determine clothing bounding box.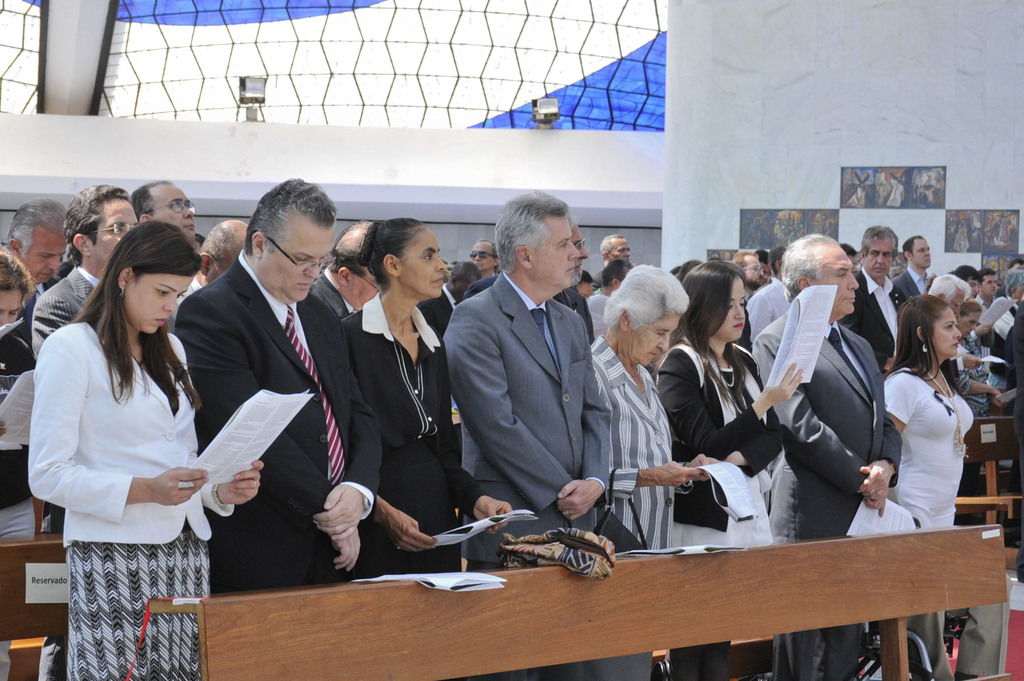
Determined: <box>341,282,489,580</box>.
